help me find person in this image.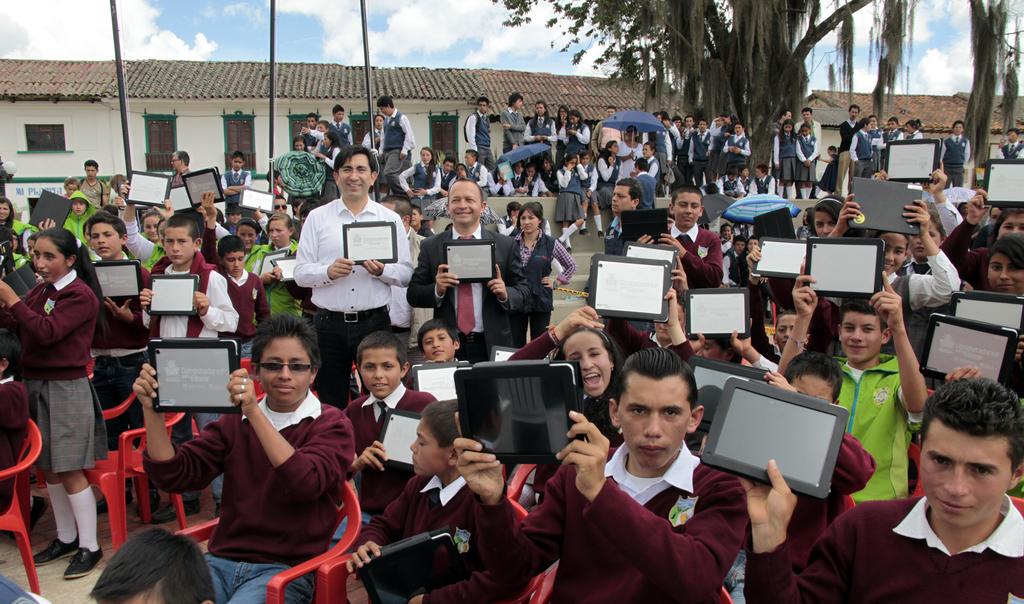
Found it: left=837, top=90, right=866, bottom=194.
